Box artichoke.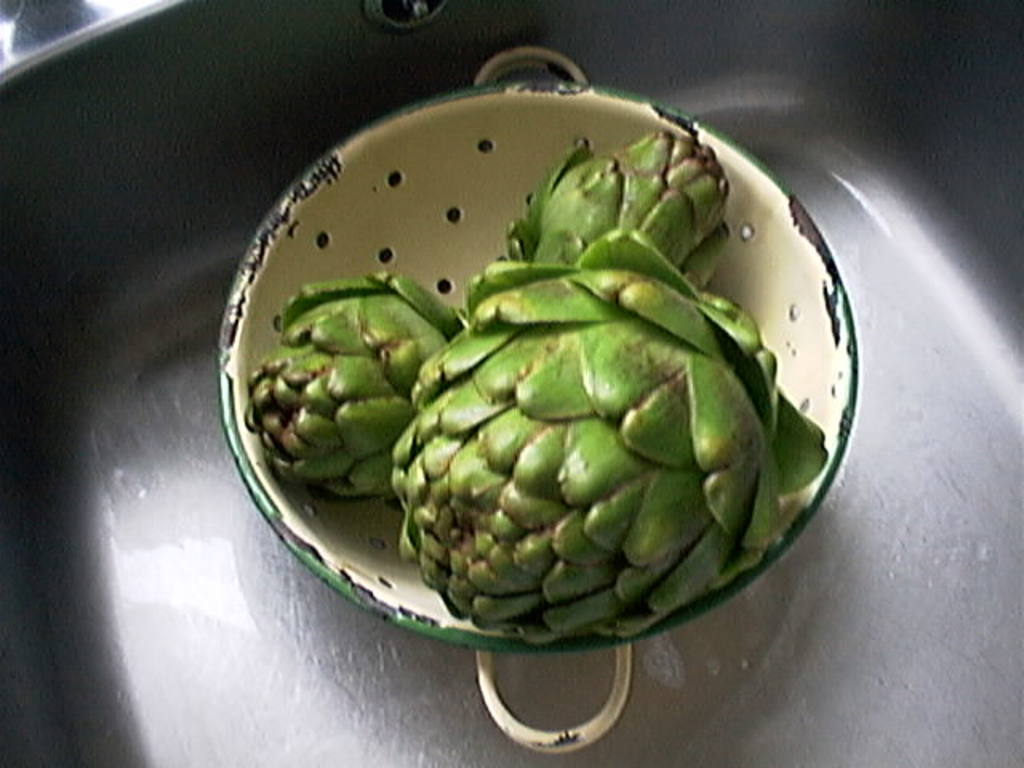
crop(498, 128, 734, 285).
